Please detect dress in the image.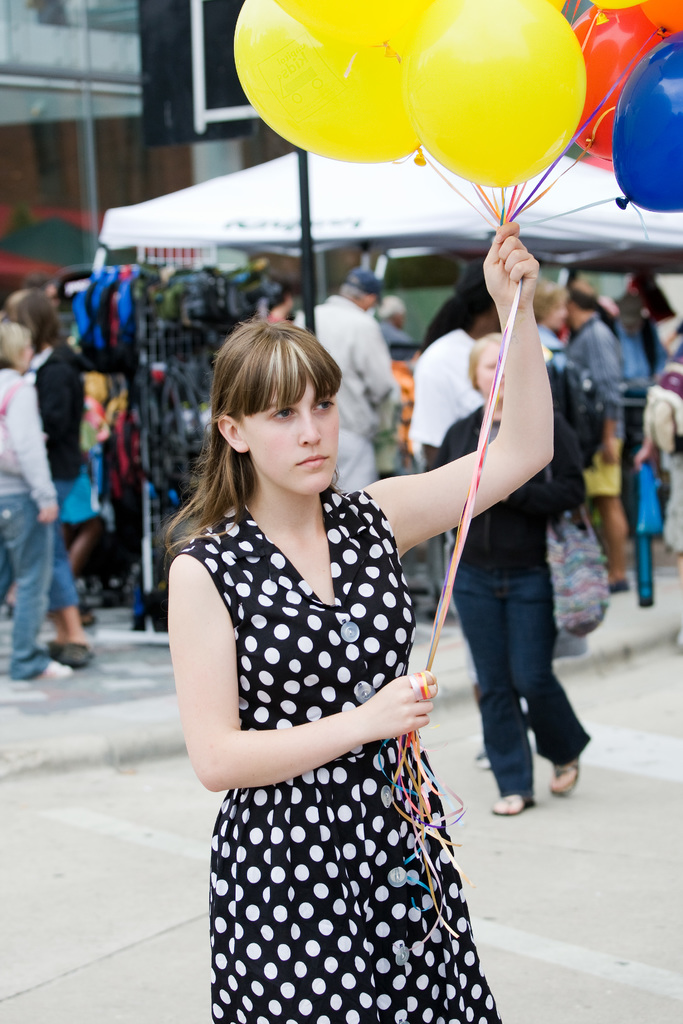
detection(167, 484, 491, 991).
